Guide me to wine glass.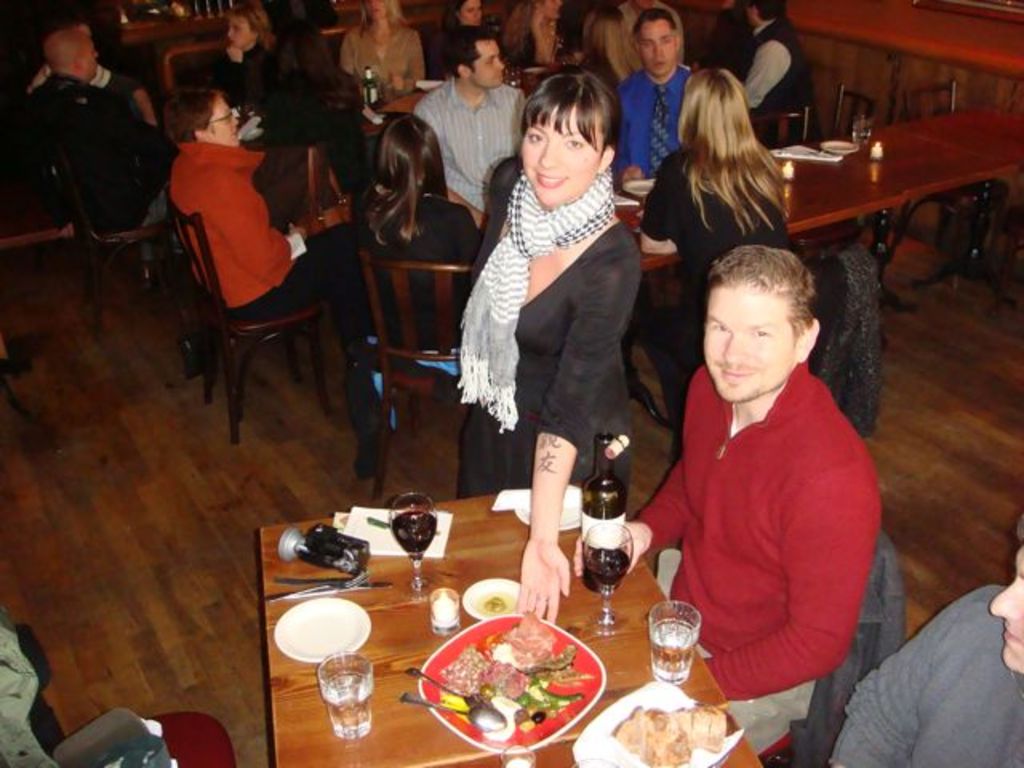
Guidance: [382,498,442,605].
